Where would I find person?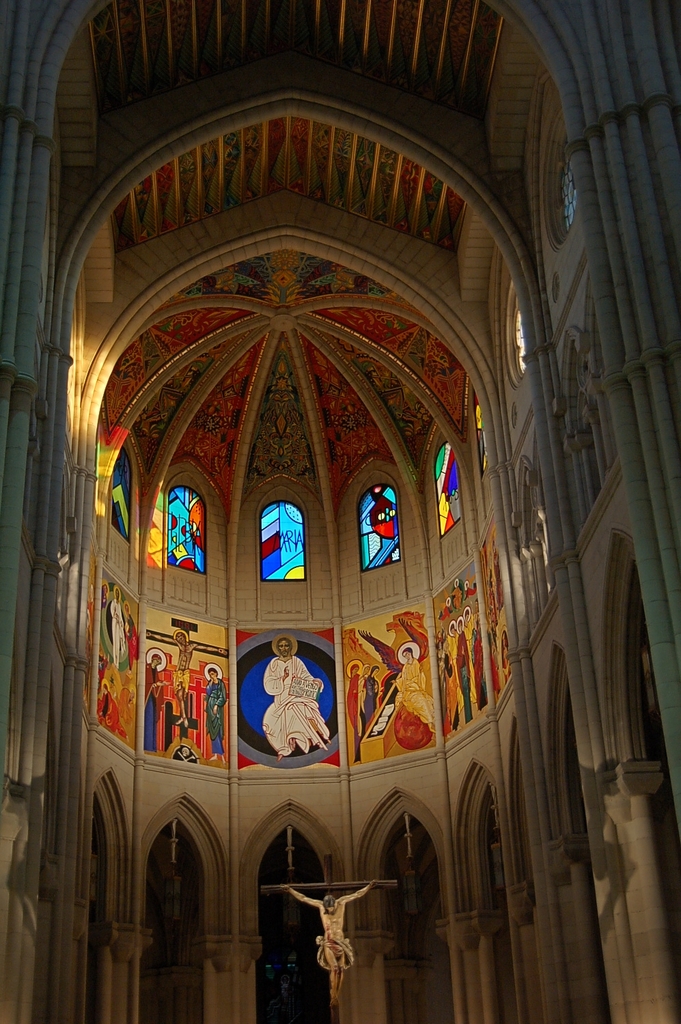
At <region>287, 883, 376, 1023</region>.
